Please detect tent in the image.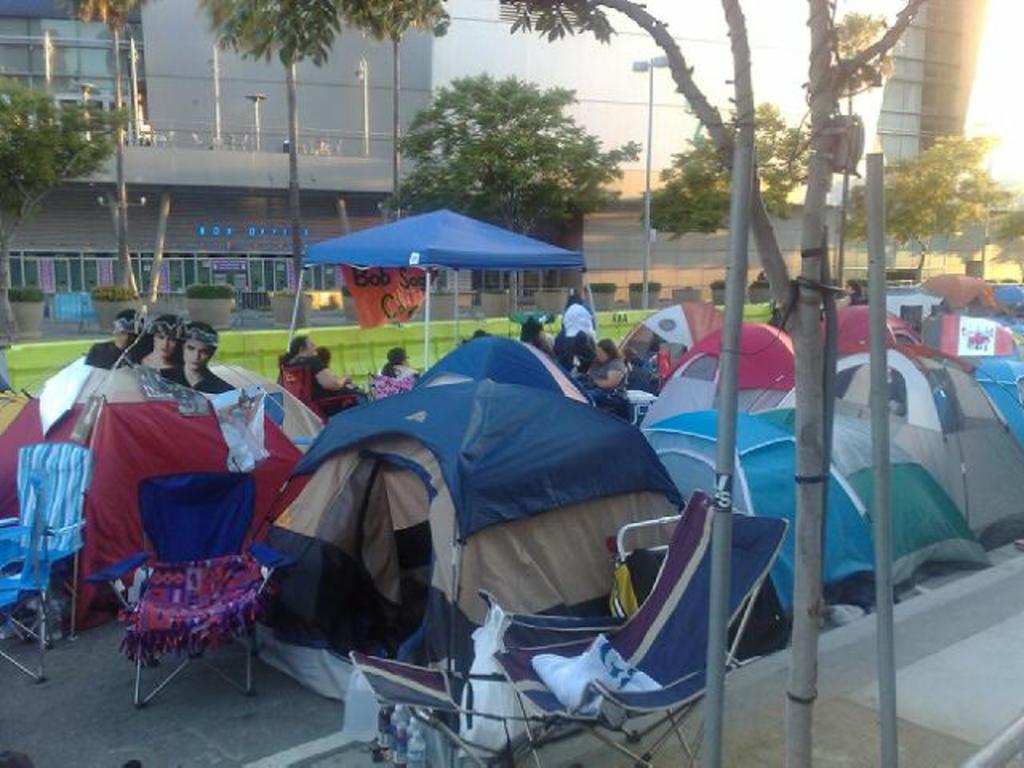
detection(771, 397, 974, 576).
